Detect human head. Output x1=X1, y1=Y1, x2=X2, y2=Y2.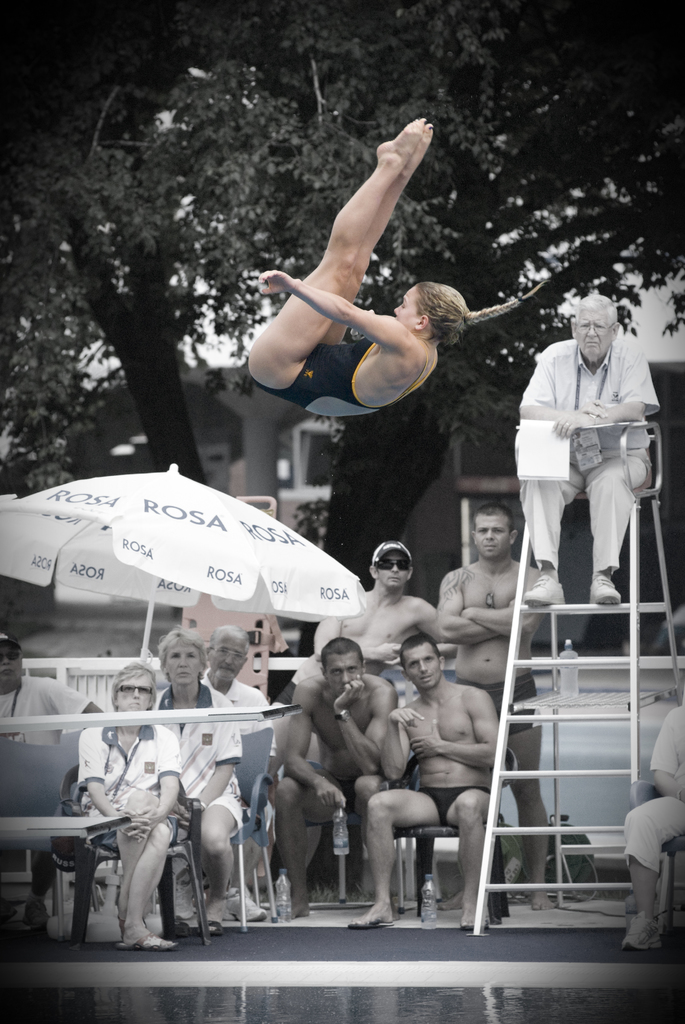
x1=0, y1=631, x2=27, y2=691.
